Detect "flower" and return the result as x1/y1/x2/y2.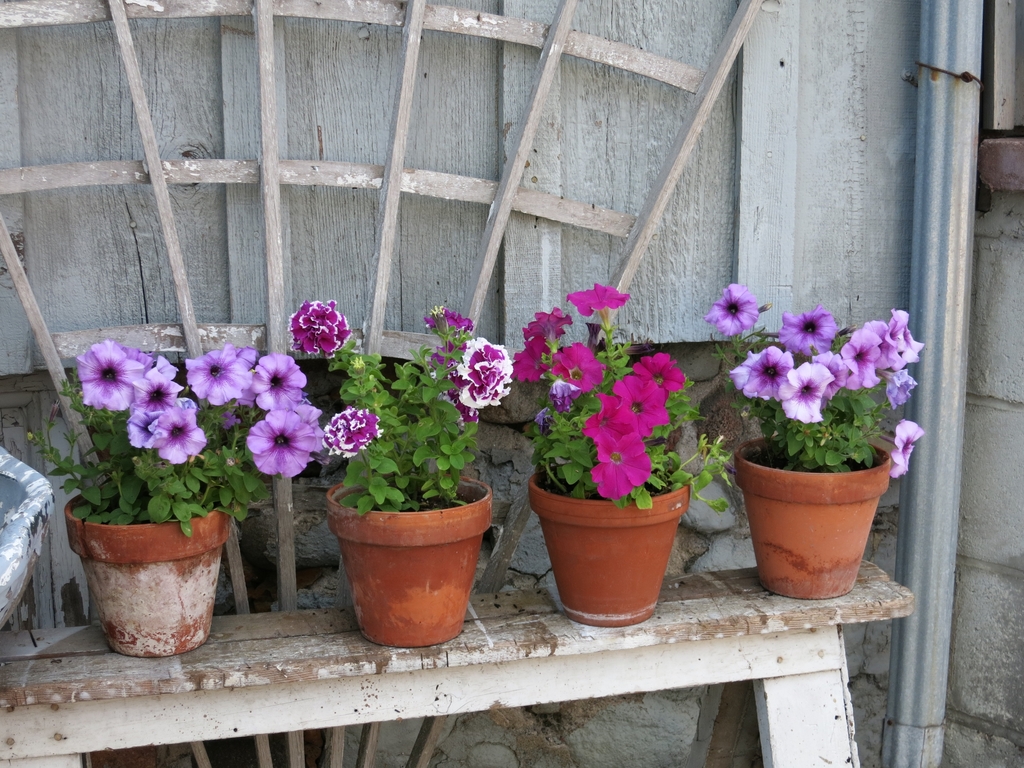
731/347/798/395.
